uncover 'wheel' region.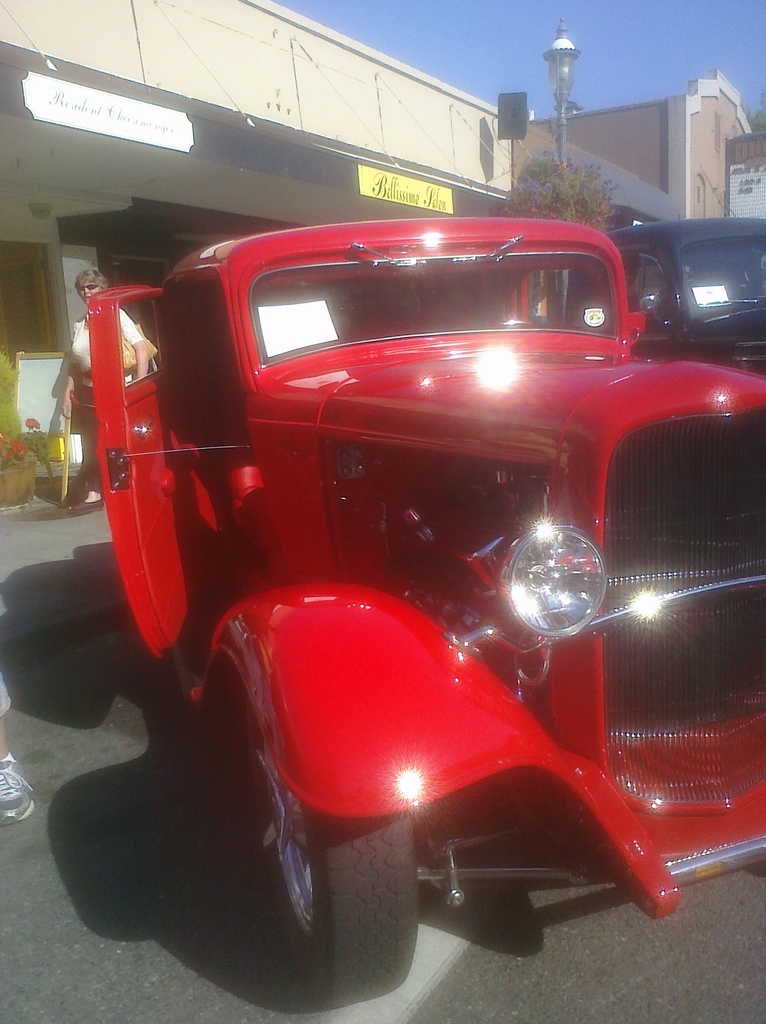
Uncovered: (x1=215, y1=646, x2=416, y2=1018).
